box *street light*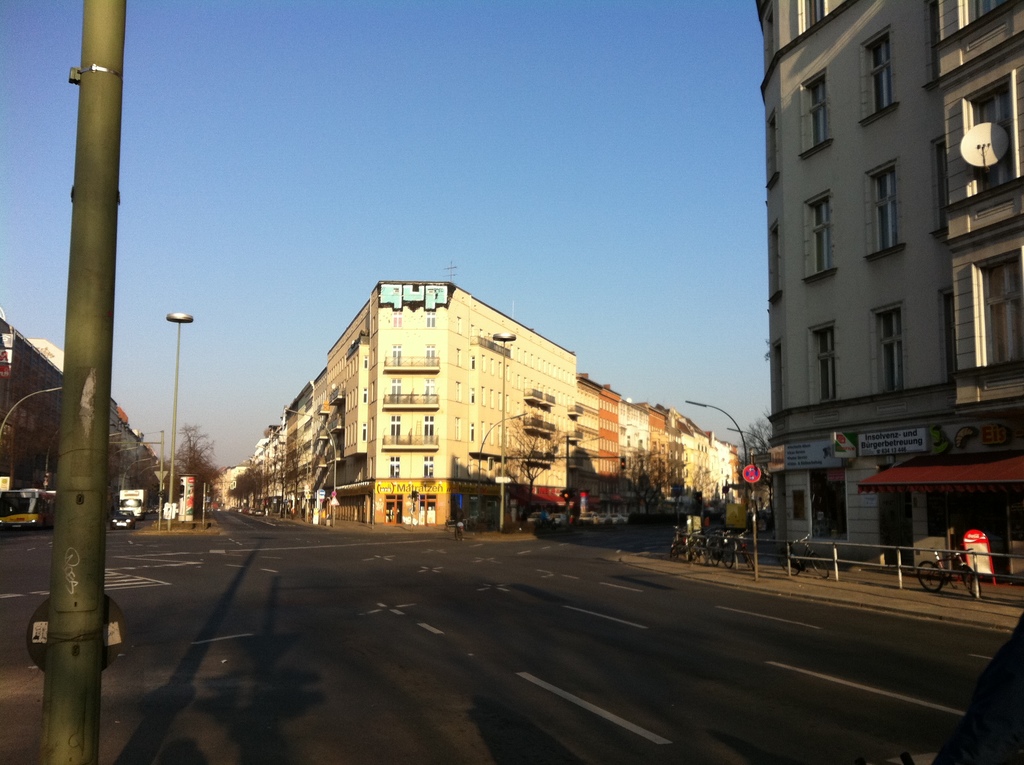
l=22, t=1, r=173, b=764
